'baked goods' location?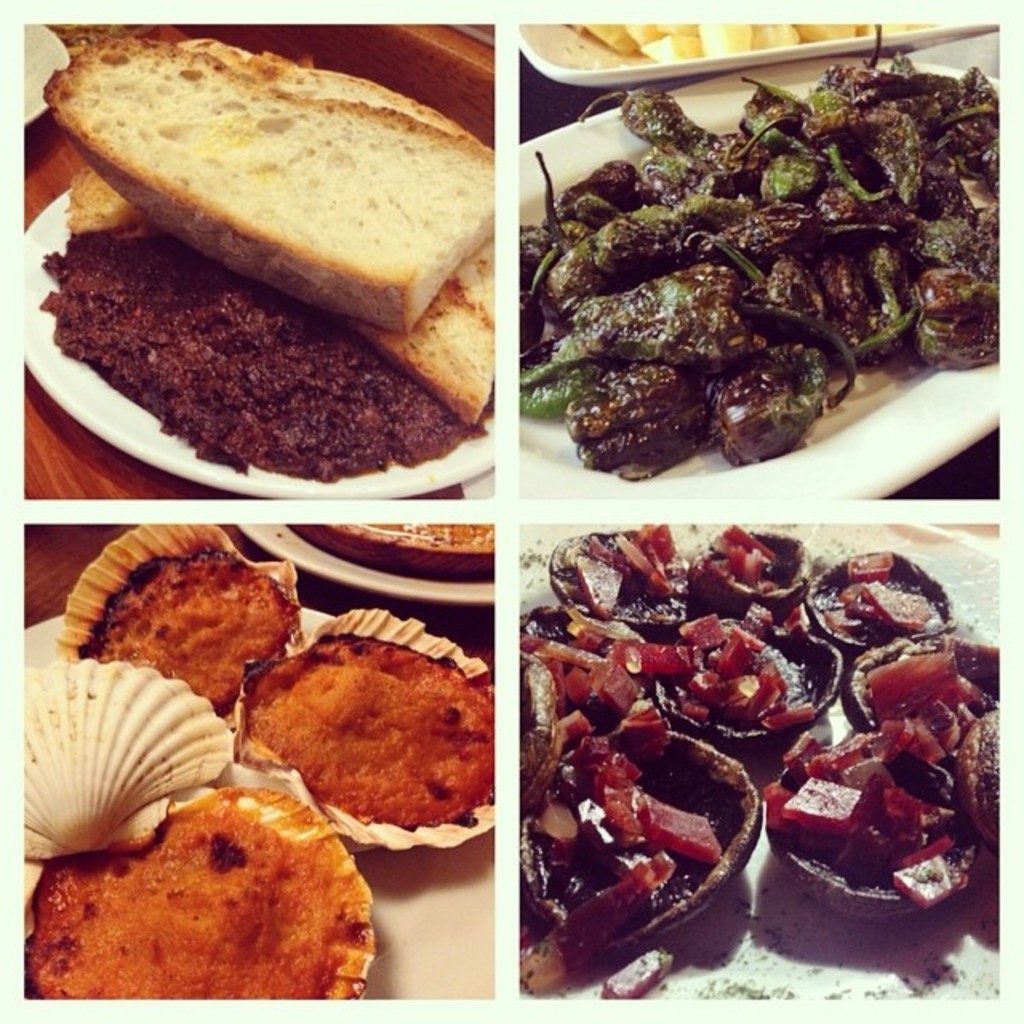
bbox=(30, 774, 381, 1016)
